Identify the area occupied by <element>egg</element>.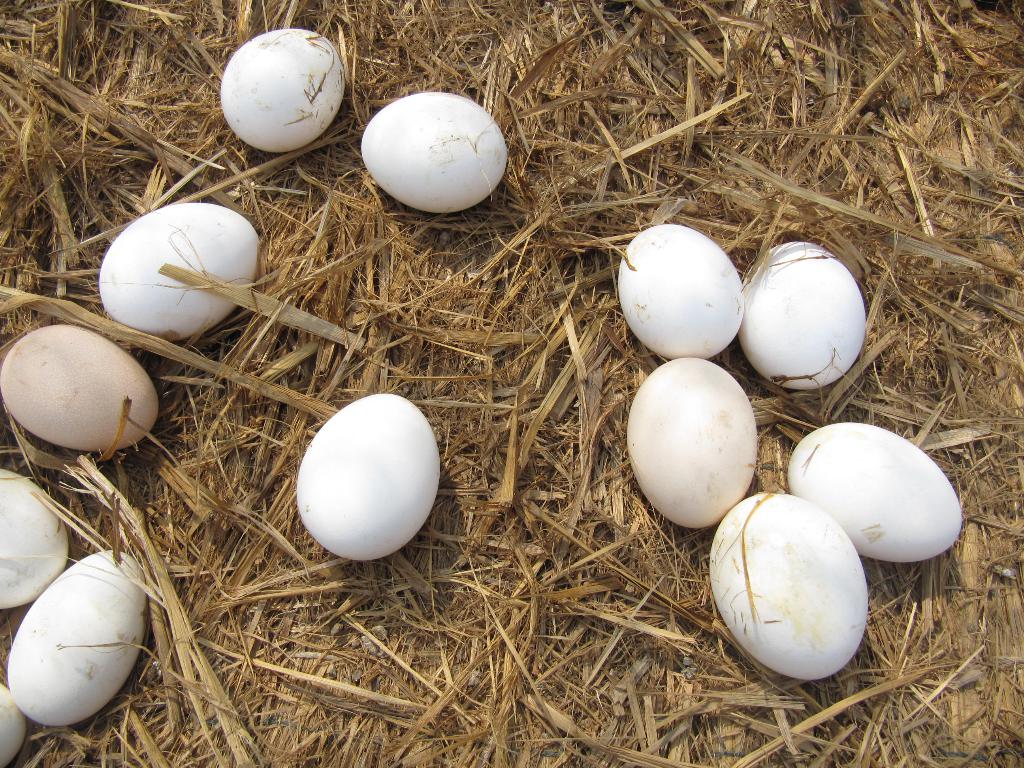
Area: select_region(788, 422, 961, 563).
